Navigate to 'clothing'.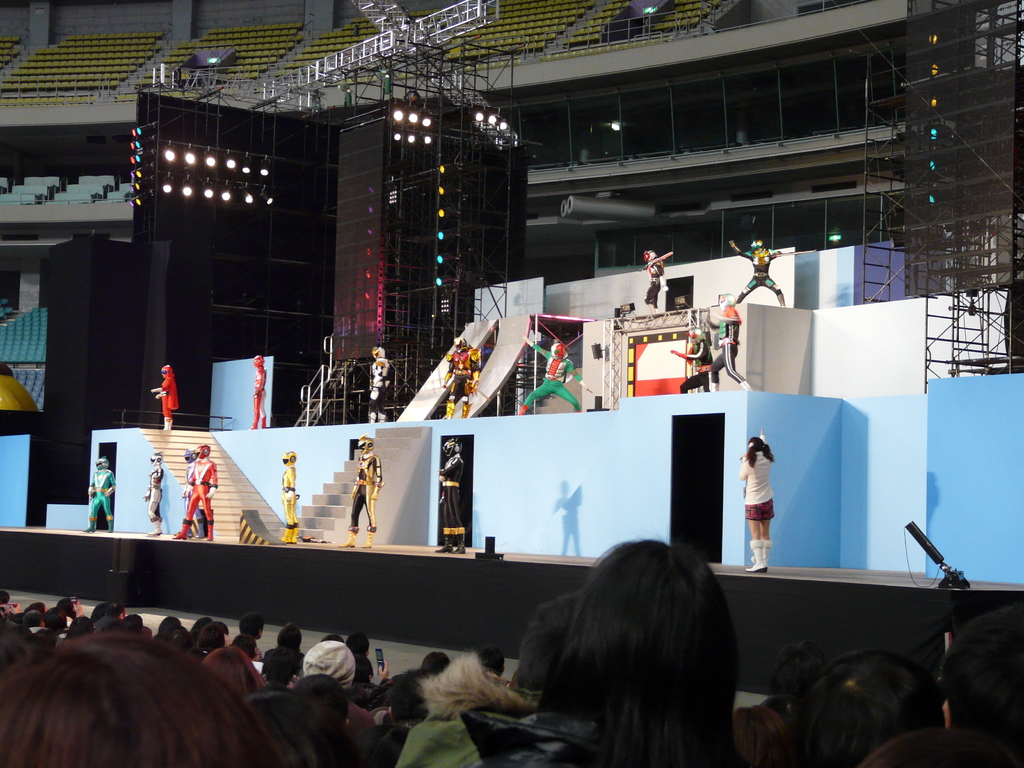
Navigation target: Rect(91, 468, 120, 532).
